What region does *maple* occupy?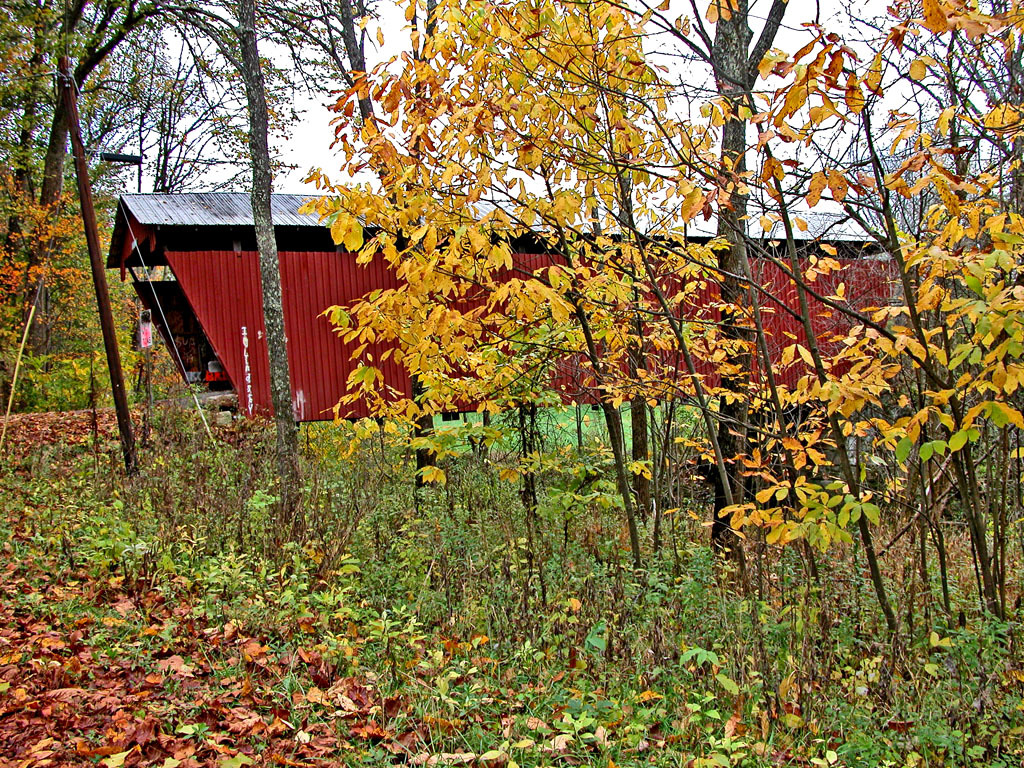
[93,0,356,547].
